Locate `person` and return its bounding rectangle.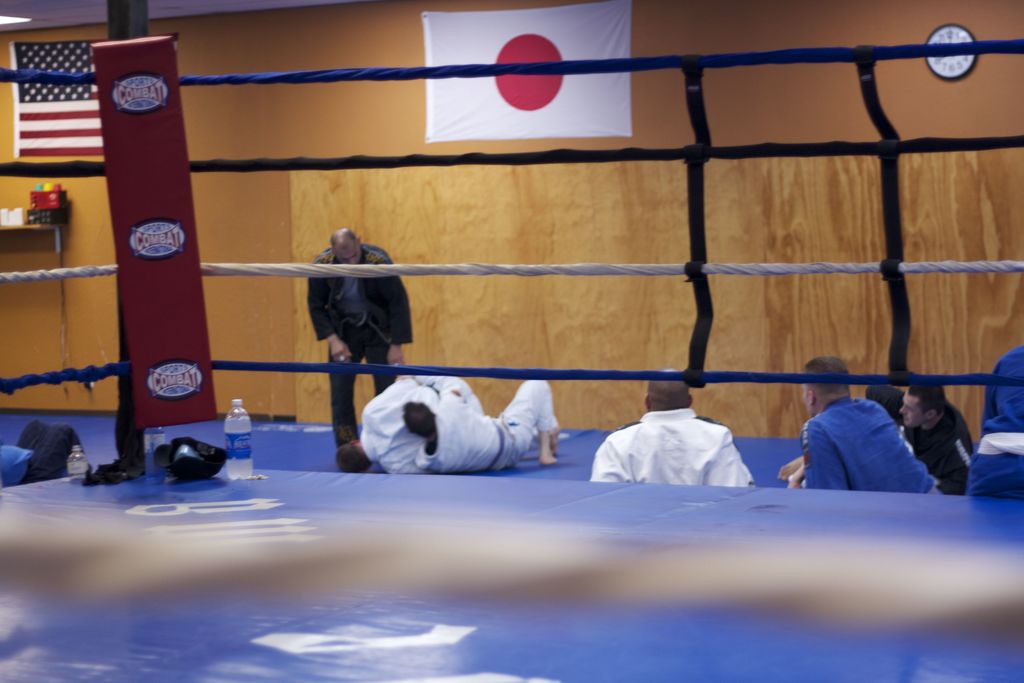
left=310, top=226, right=417, bottom=461.
